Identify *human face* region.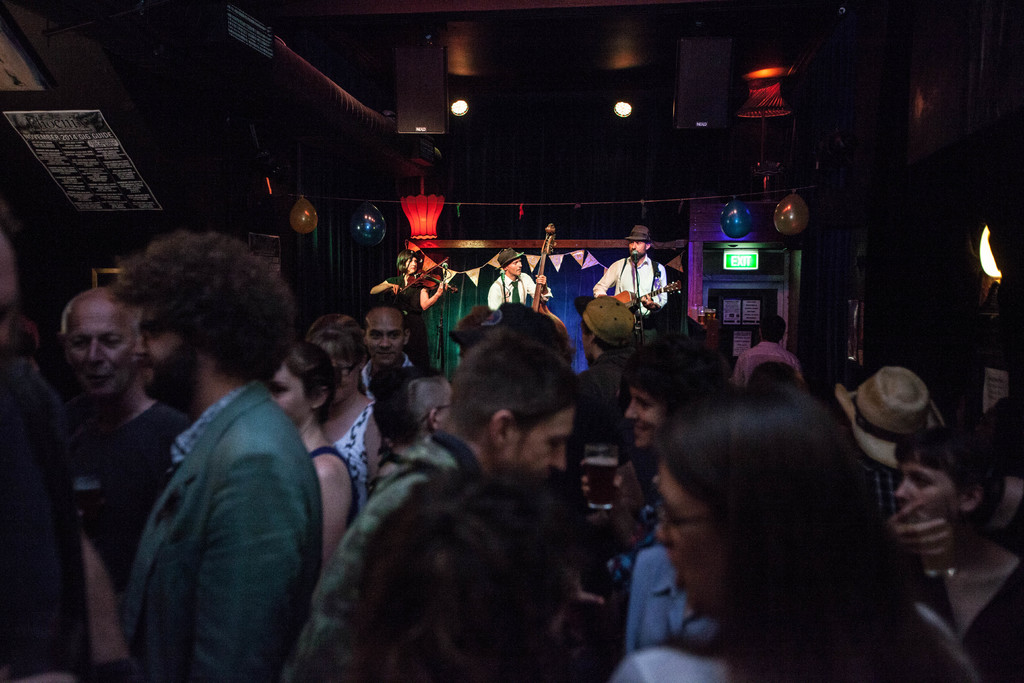
Region: 364 323 405 370.
